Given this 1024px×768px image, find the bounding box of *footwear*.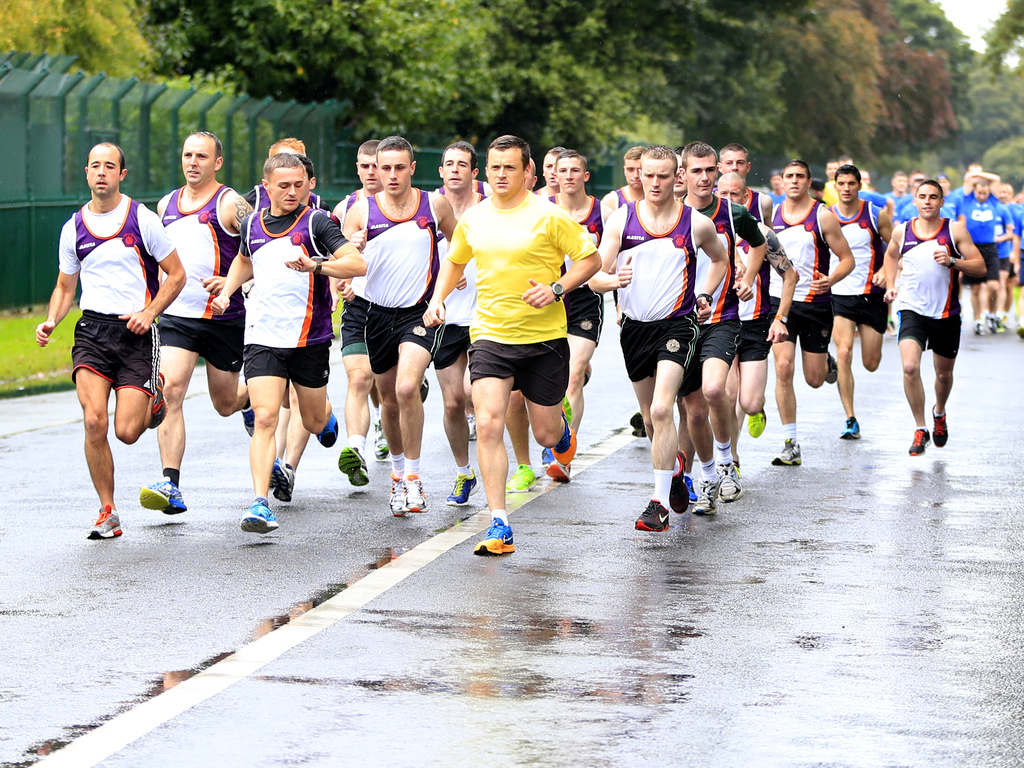
[239, 396, 260, 436].
